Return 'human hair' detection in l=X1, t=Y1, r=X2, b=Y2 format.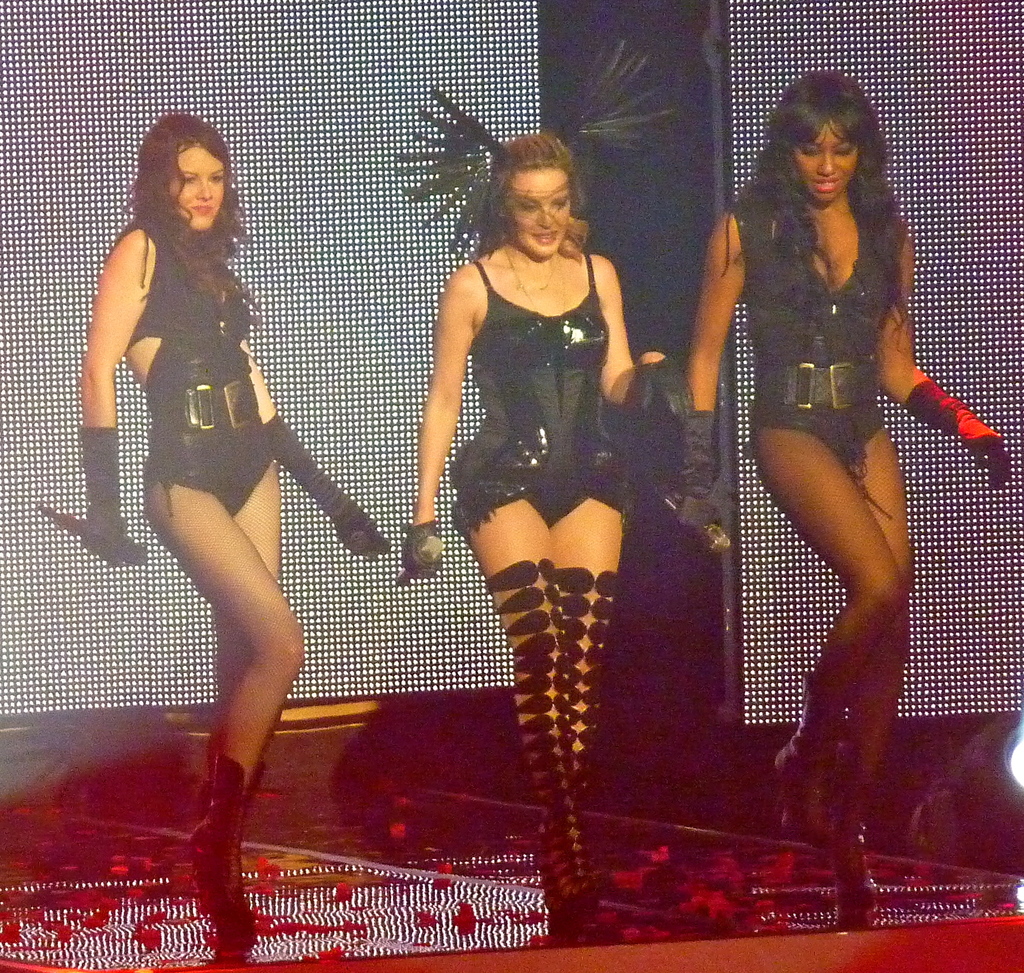
l=479, t=133, r=586, b=260.
